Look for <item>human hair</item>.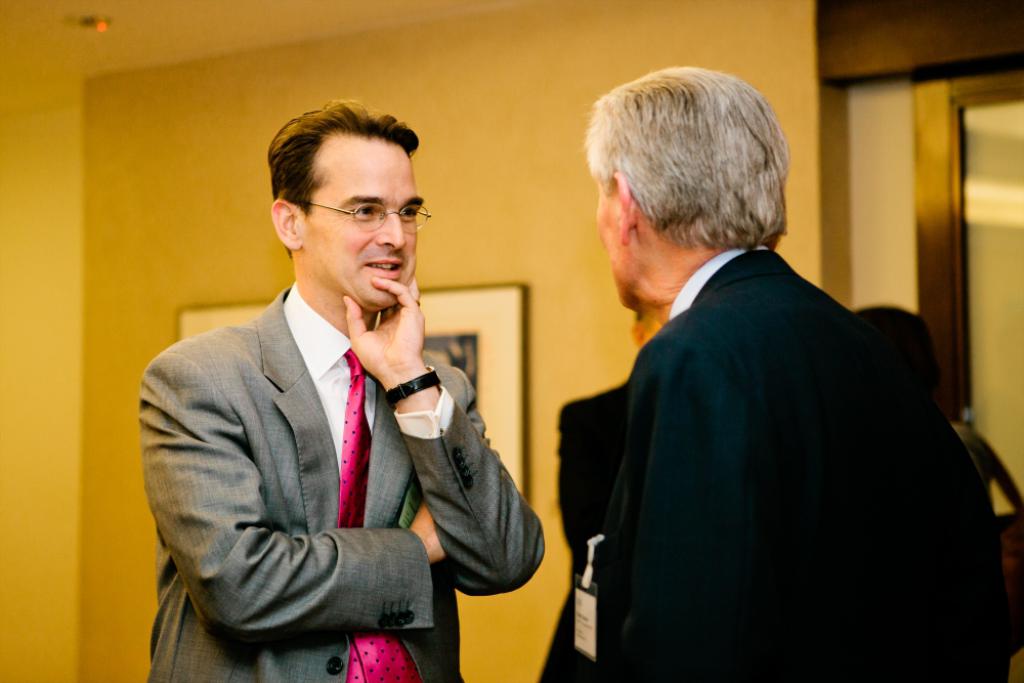
Found: 256 105 425 263.
